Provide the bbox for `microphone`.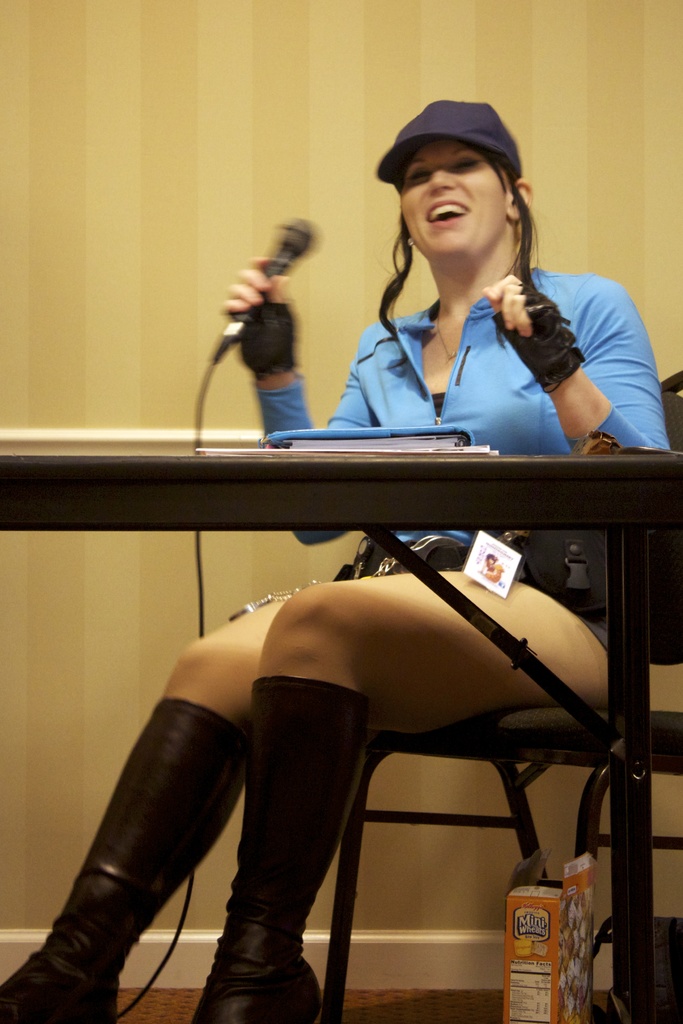
bbox=[228, 213, 319, 345].
